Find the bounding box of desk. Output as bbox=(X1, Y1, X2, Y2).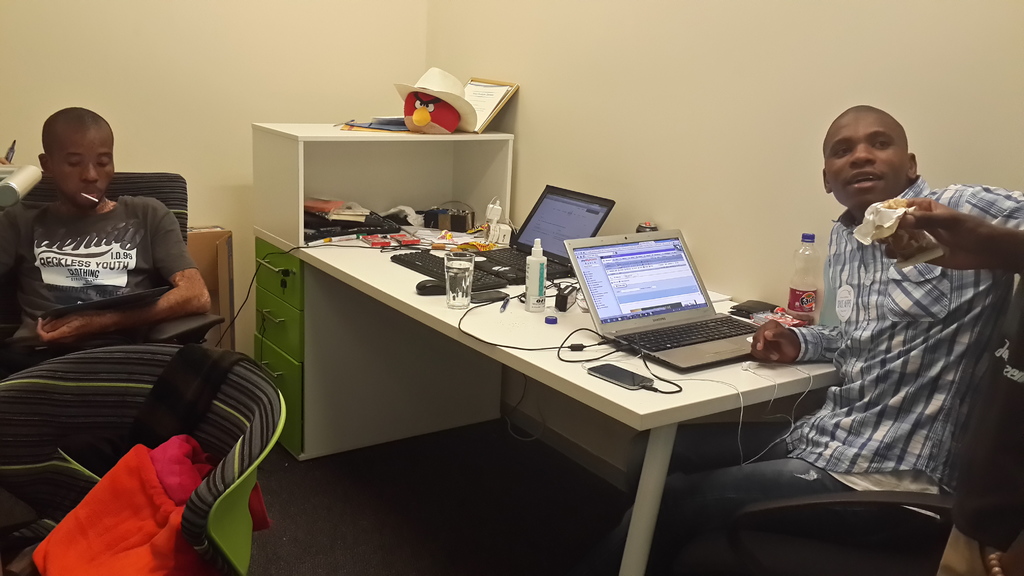
bbox=(282, 230, 873, 537).
